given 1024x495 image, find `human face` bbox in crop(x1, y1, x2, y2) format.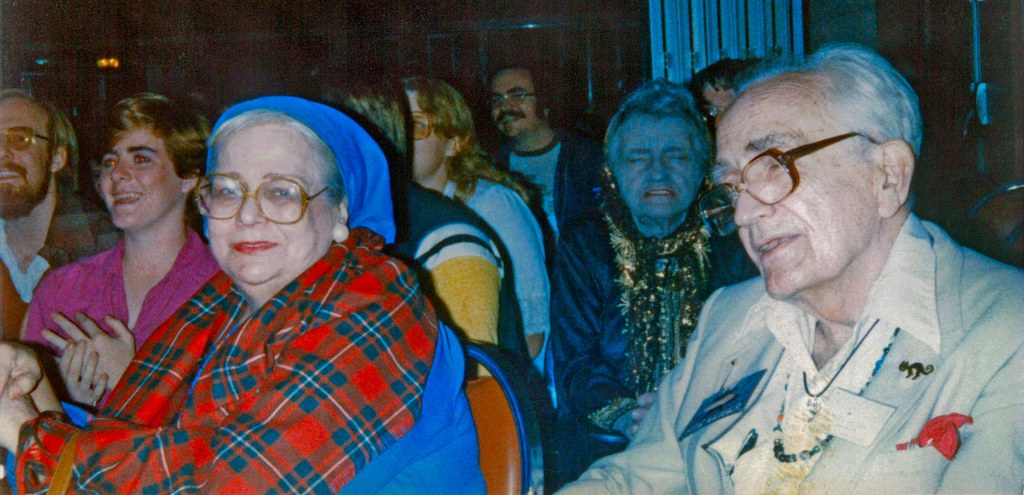
crop(211, 127, 335, 291).
